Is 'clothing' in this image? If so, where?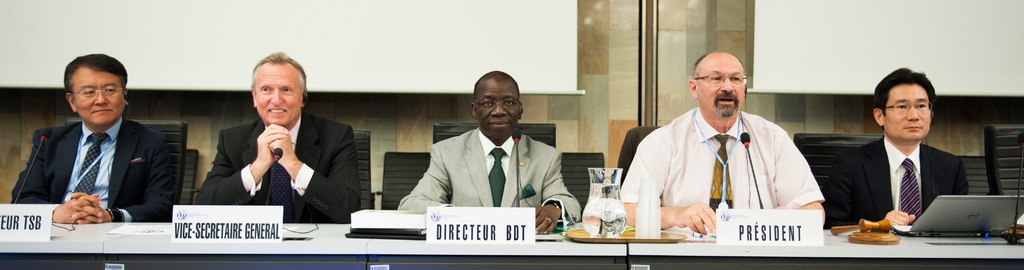
Yes, at 6/114/174/224.
